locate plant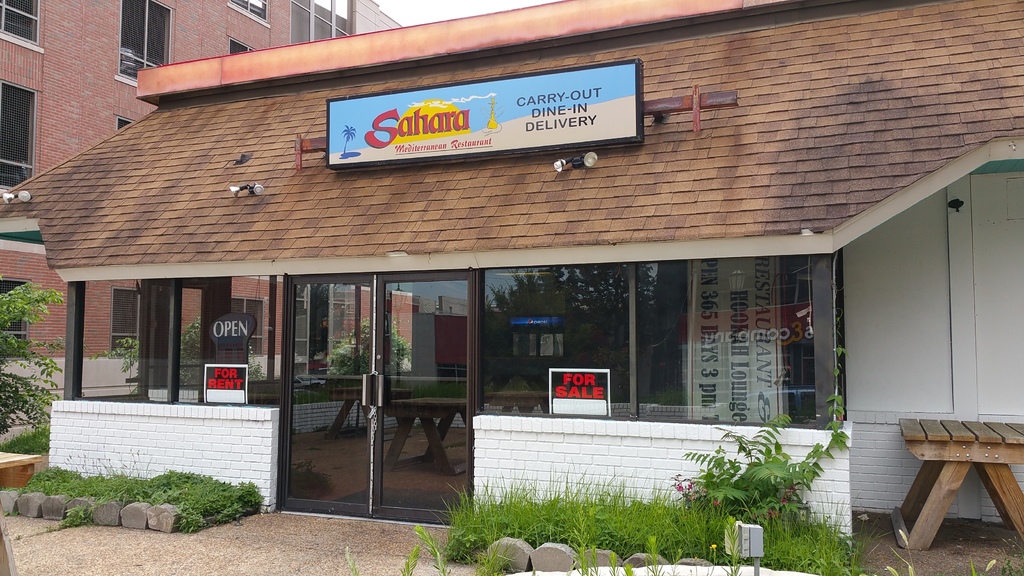
[left=0, top=429, right=54, bottom=452]
